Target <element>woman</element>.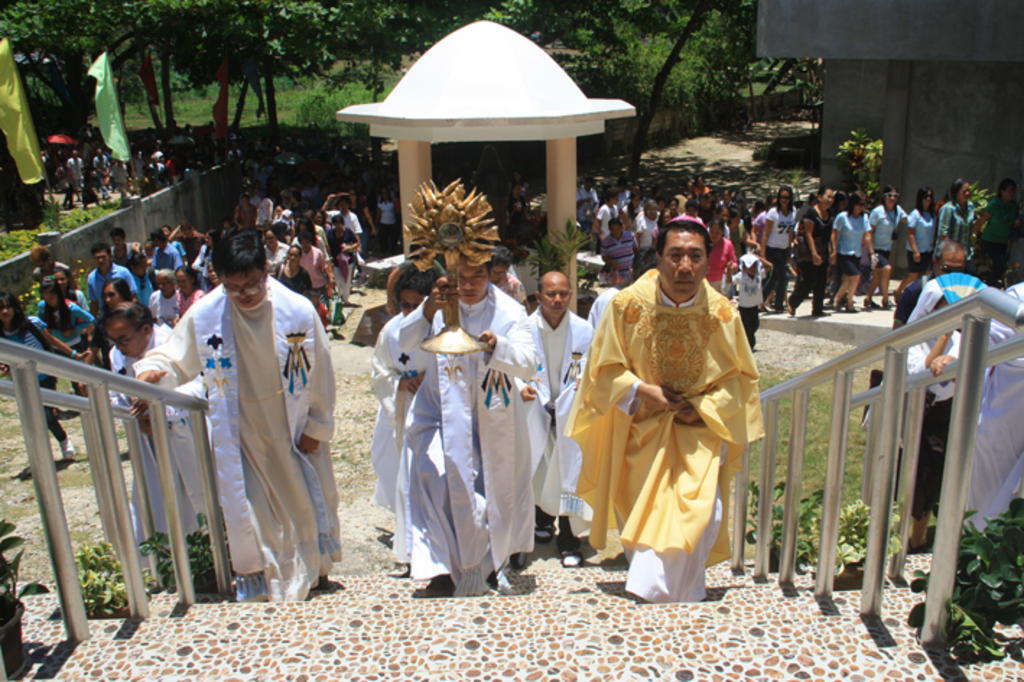
Target region: [left=0, top=286, right=91, bottom=465].
